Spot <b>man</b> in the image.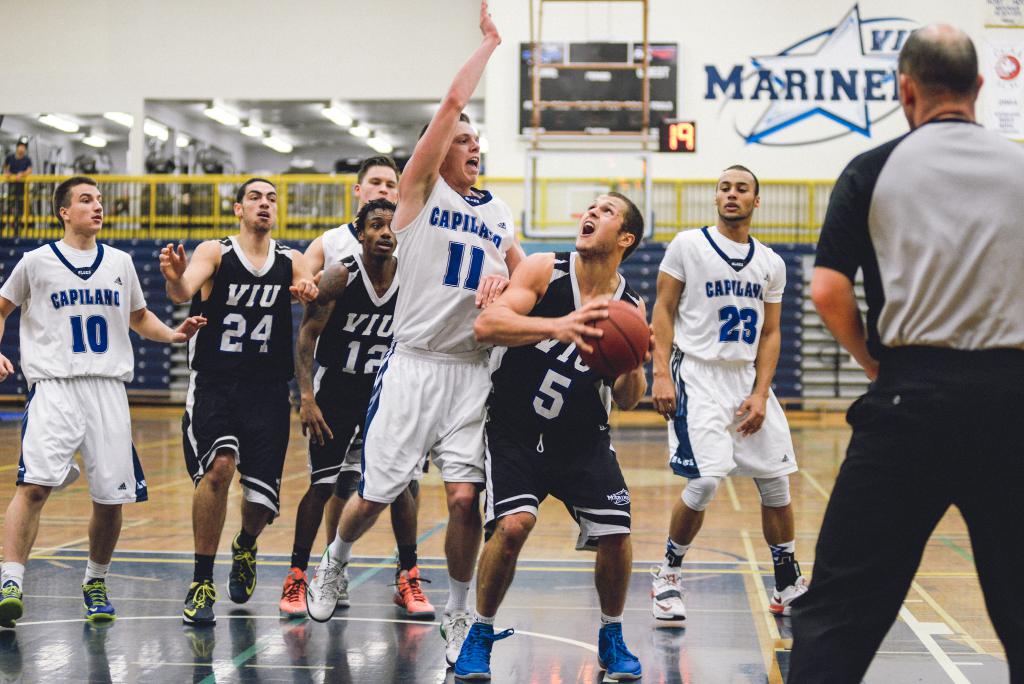
<b>man</b> found at [445, 191, 658, 680].
